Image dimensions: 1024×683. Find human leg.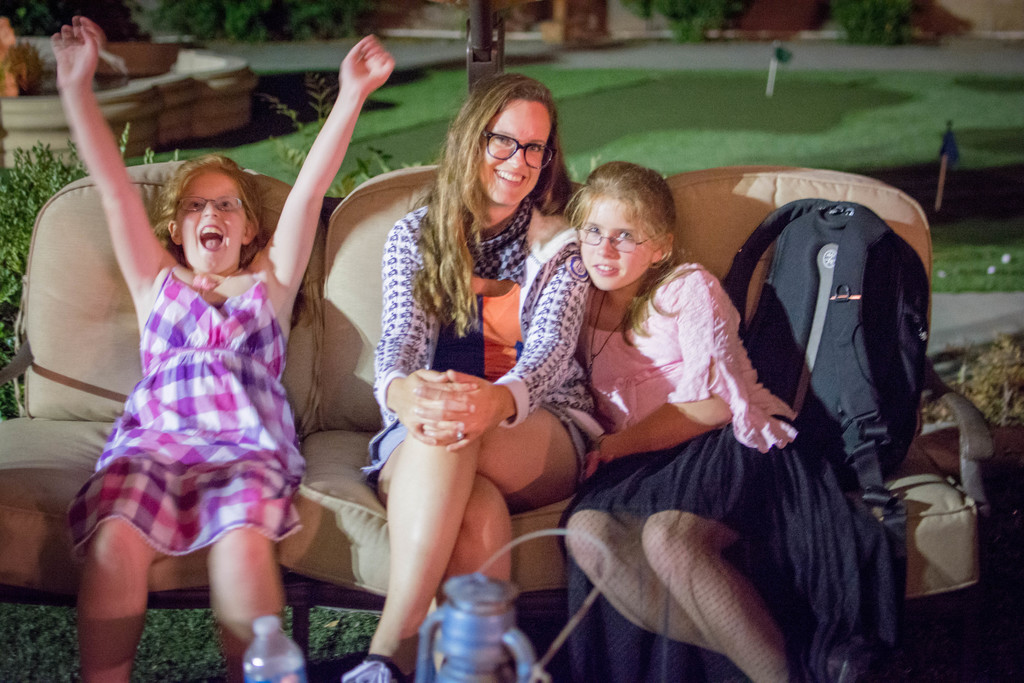
{"left": 359, "top": 407, "right": 575, "bottom": 682}.
